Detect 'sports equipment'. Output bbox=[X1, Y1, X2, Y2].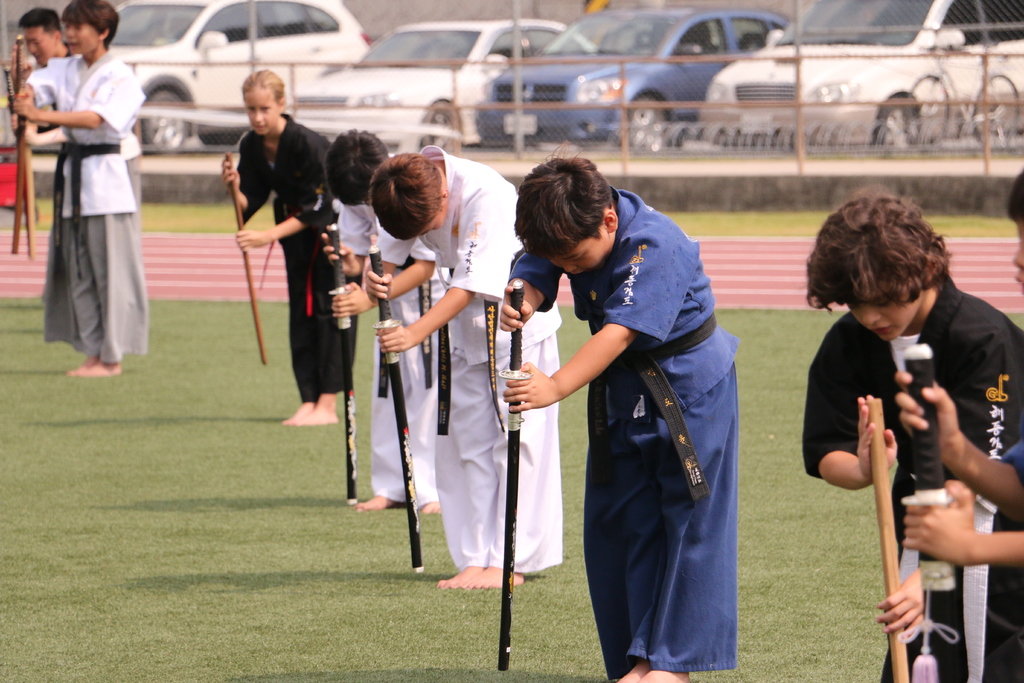
bbox=[224, 151, 273, 369].
